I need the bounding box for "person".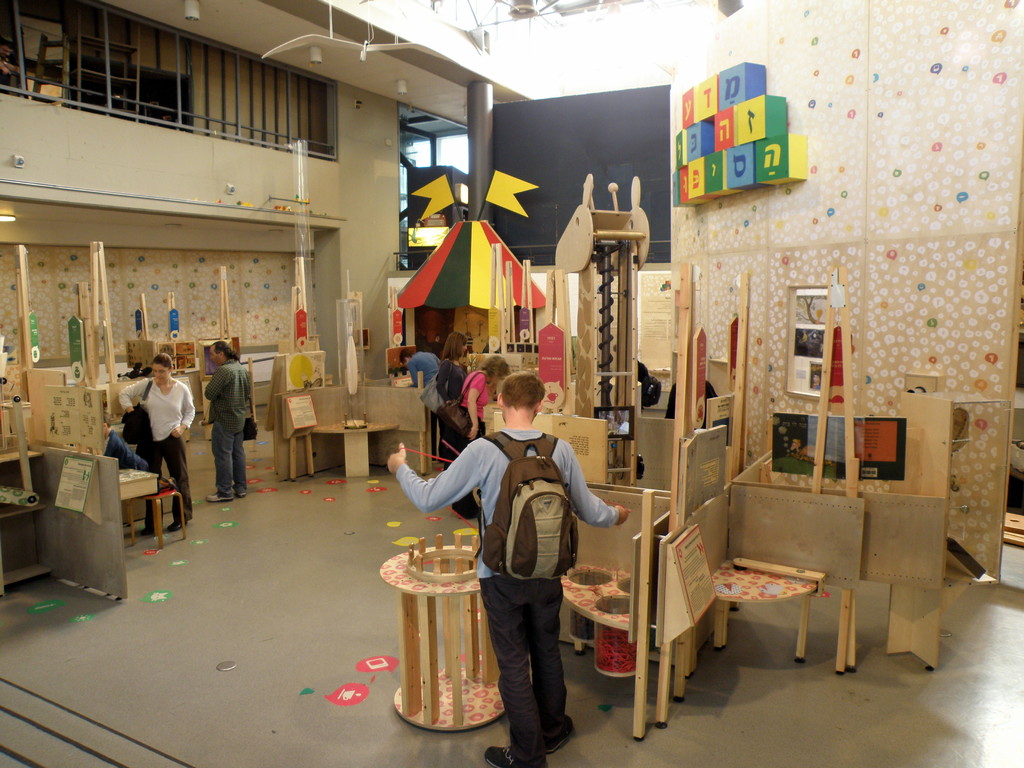
Here it is: bbox=(399, 349, 451, 403).
